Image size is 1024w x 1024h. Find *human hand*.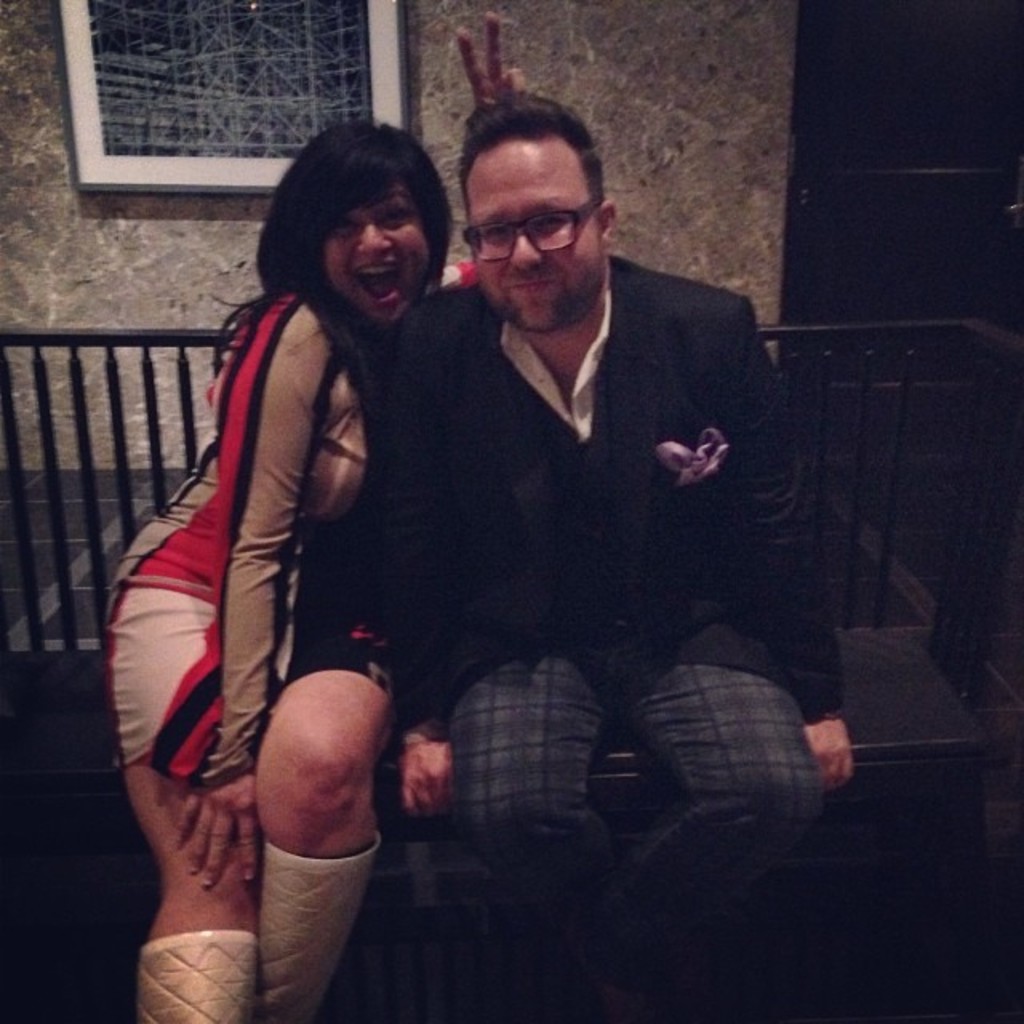
[x1=806, y1=722, x2=854, y2=795].
